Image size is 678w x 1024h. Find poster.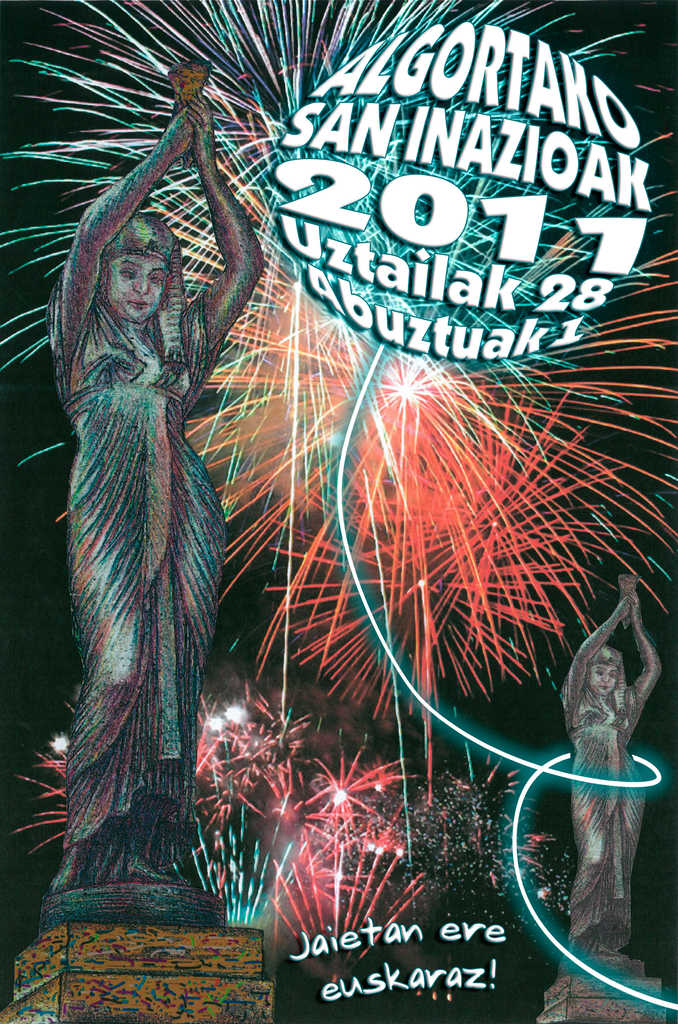
rect(0, 0, 677, 1023).
